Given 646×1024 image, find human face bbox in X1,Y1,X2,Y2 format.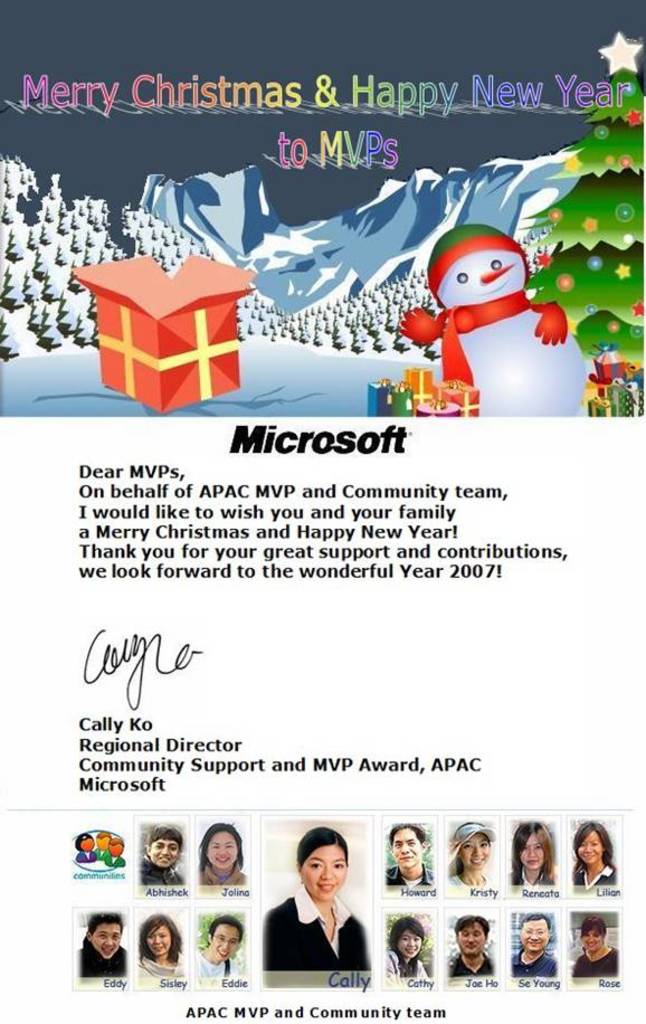
583,929,601,950.
